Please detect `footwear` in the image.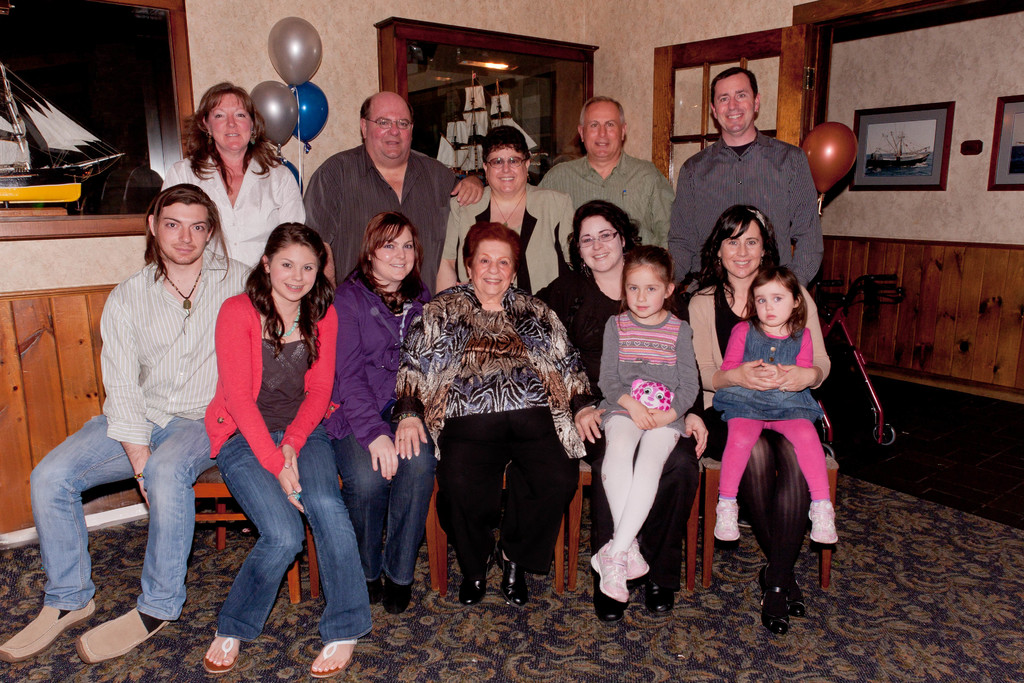
bbox=[6, 594, 99, 666].
